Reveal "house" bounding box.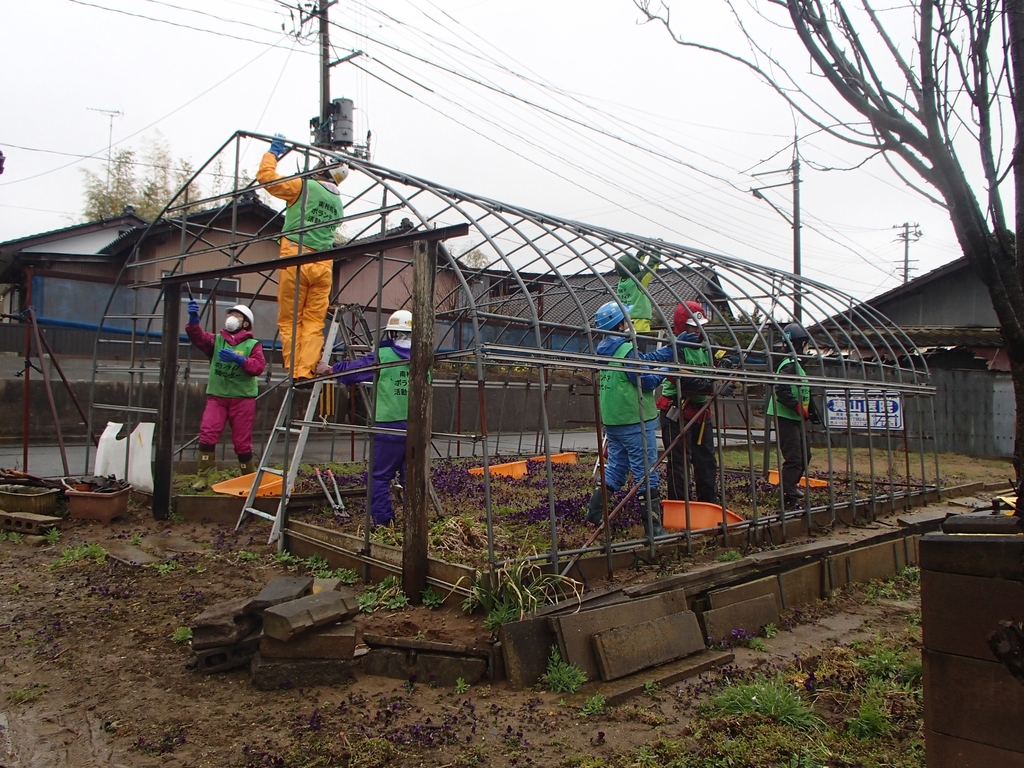
Revealed: bbox(0, 193, 147, 264).
